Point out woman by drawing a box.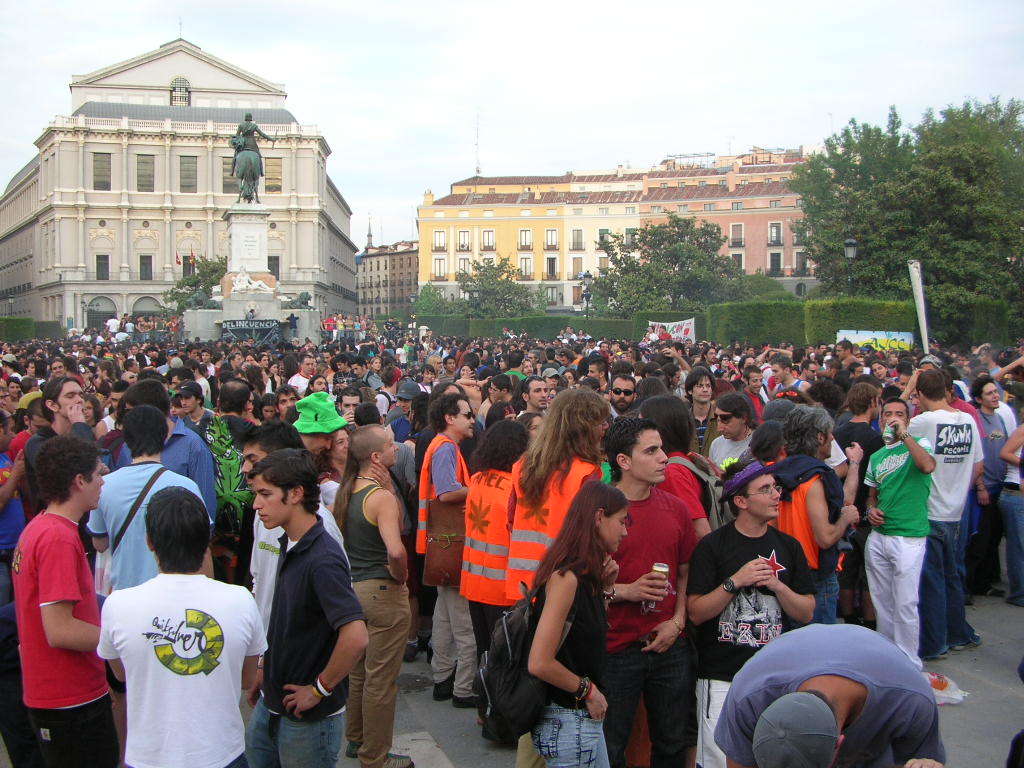
bbox=[84, 392, 103, 425].
